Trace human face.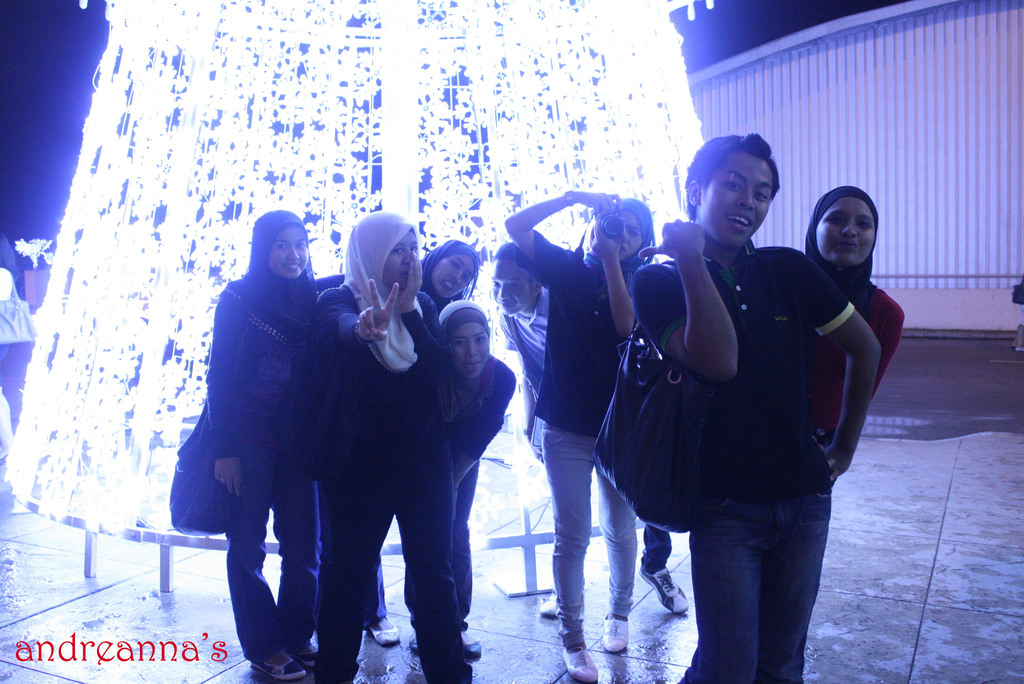
Traced to 451,321,486,372.
